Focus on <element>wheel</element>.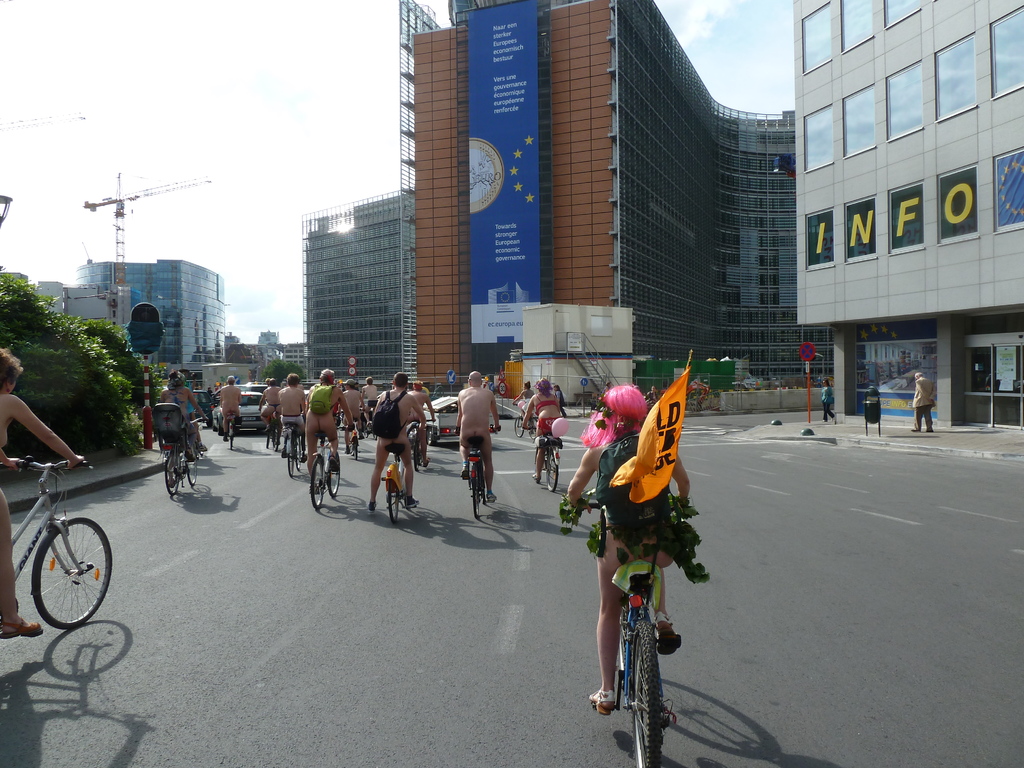
Focused at [30,509,113,632].
